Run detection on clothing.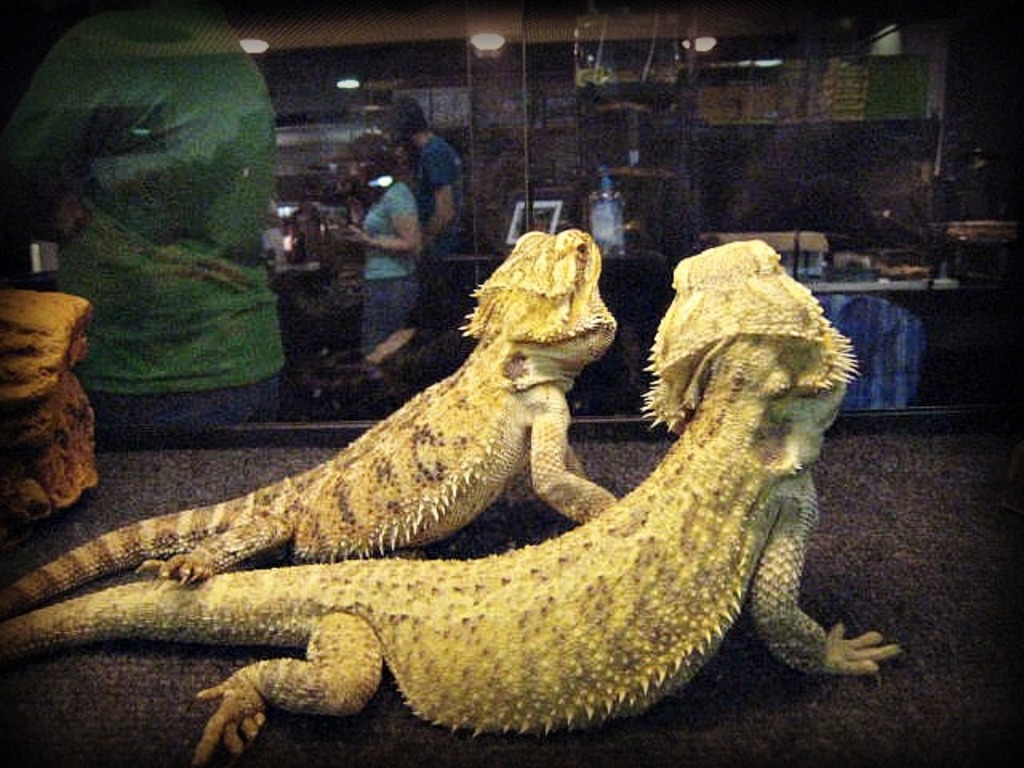
Result: [8,10,299,432].
